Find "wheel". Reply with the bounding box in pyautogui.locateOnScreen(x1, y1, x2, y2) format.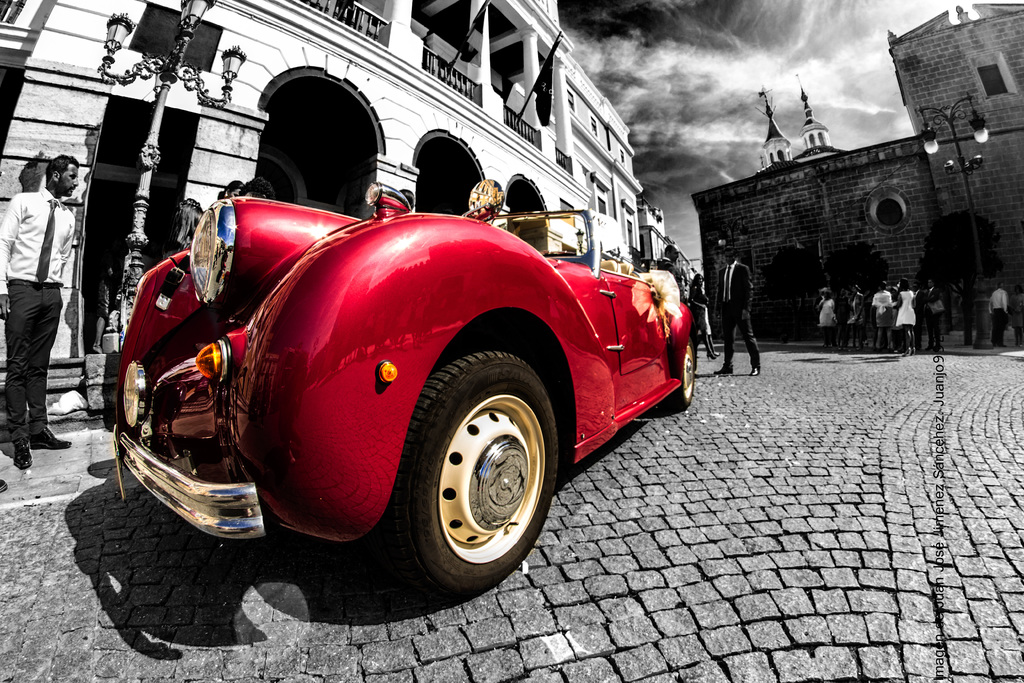
pyautogui.locateOnScreen(662, 338, 692, 412).
